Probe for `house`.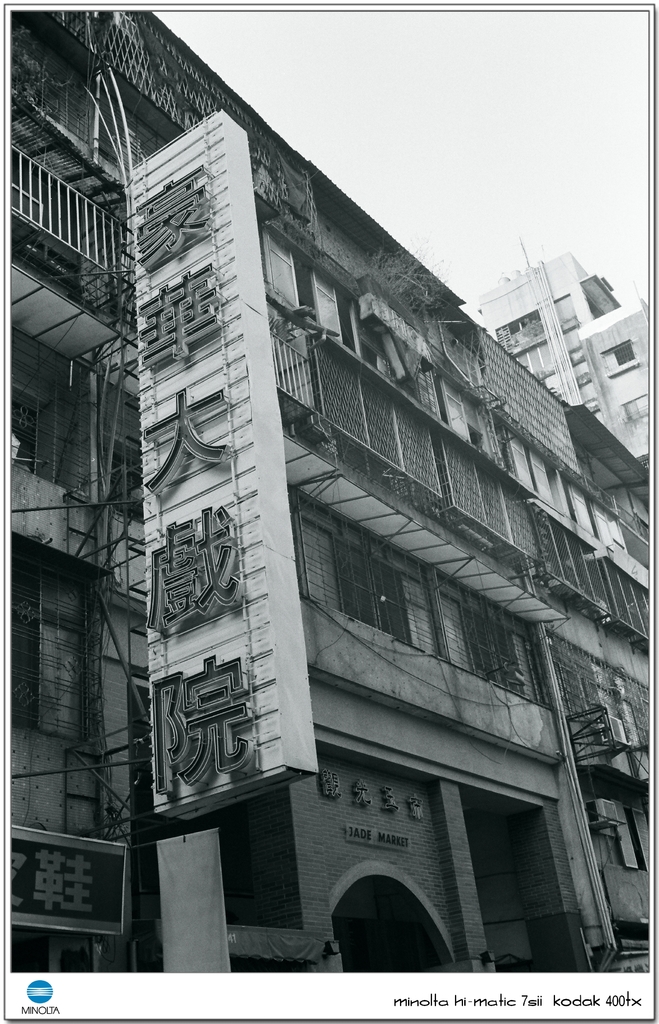
Probe result: locate(54, 24, 642, 1023).
